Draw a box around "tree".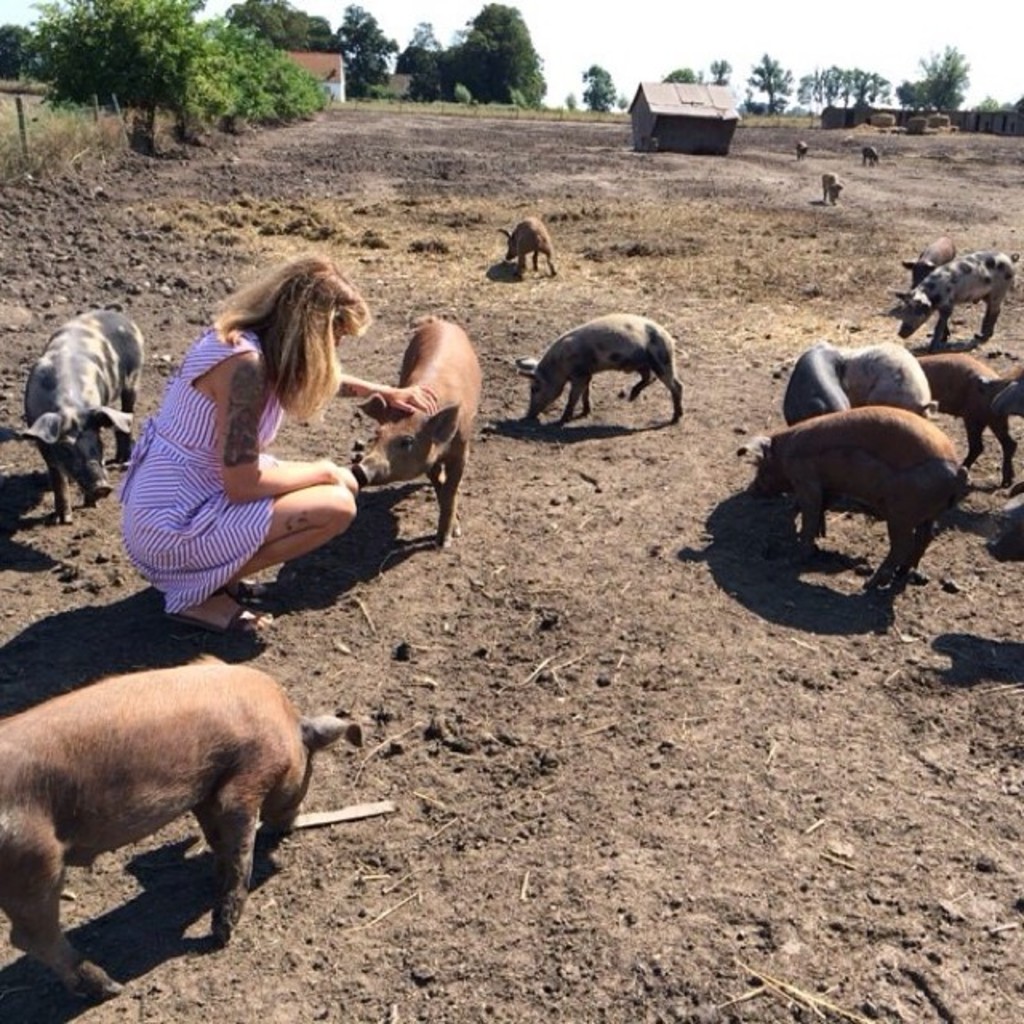
{"x1": 434, "y1": 2, "x2": 549, "y2": 110}.
